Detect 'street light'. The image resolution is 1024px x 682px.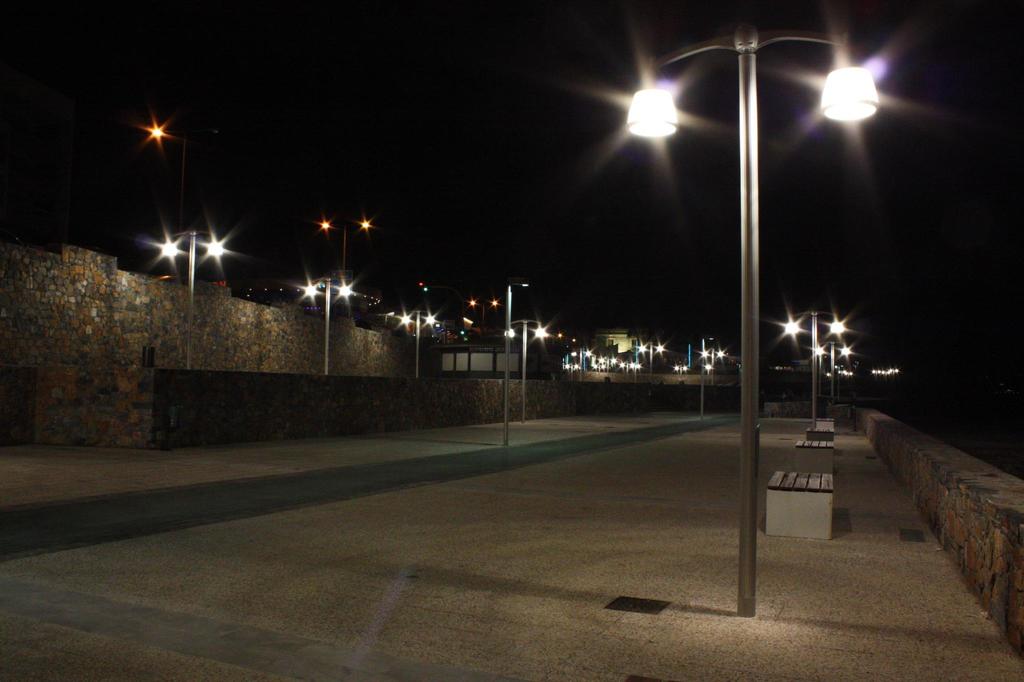
pyautogui.locateOnScreen(311, 216, 376, 279).
